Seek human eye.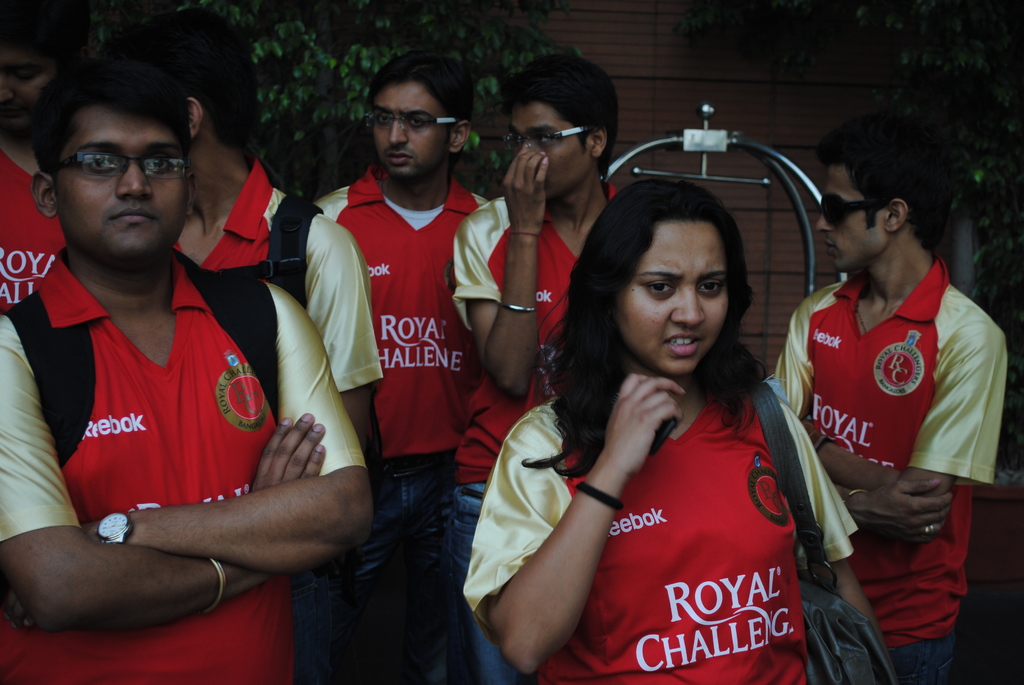
[x1=88, y1=146, x2=116, y2=174].
